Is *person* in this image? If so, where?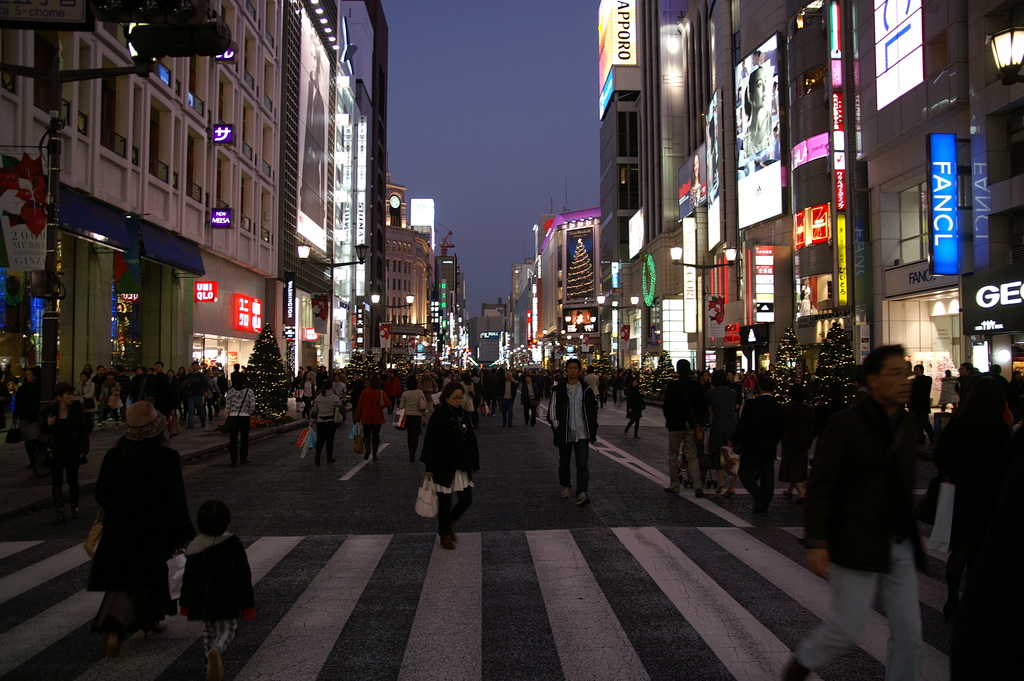
Yes, at (625, 368, 642, 438).
